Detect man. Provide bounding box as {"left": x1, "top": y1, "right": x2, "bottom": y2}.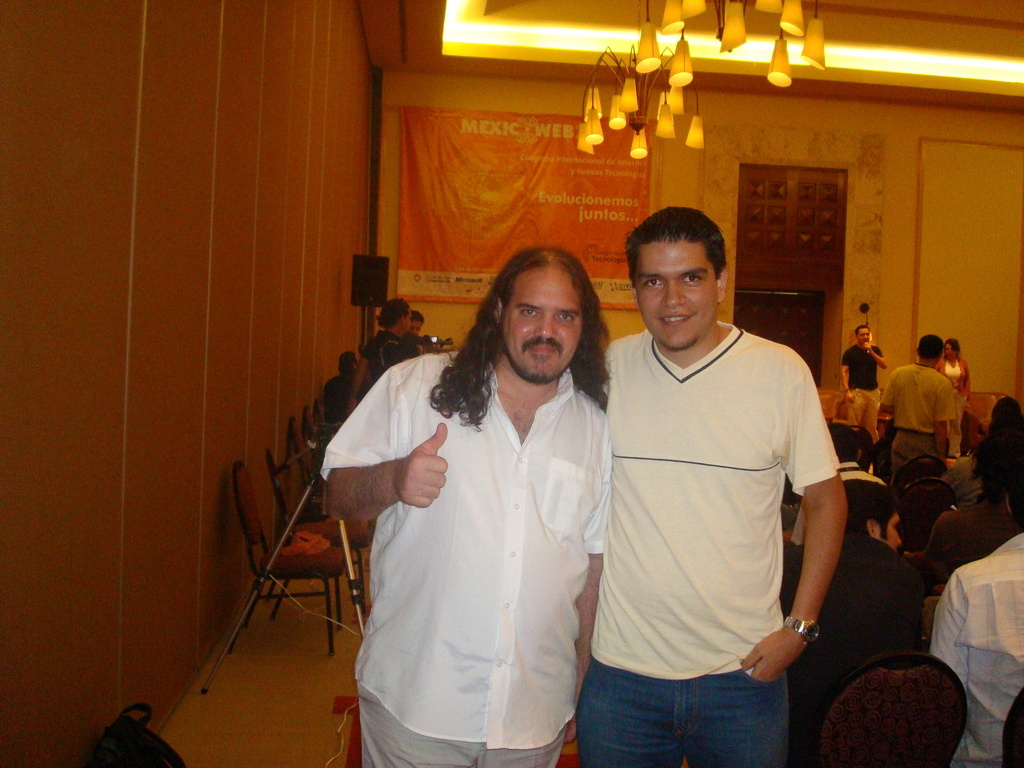
{"left": 574, "top": 174, "right": 857, "bottom": 767}.
